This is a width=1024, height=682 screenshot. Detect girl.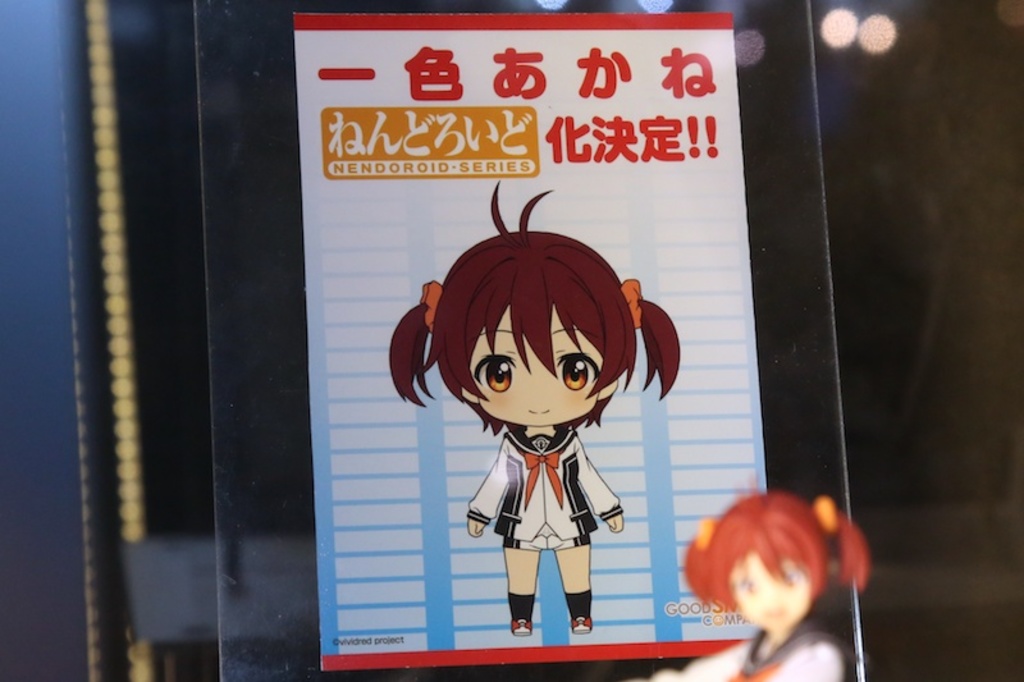
crop(383, 182, 677, 635).
